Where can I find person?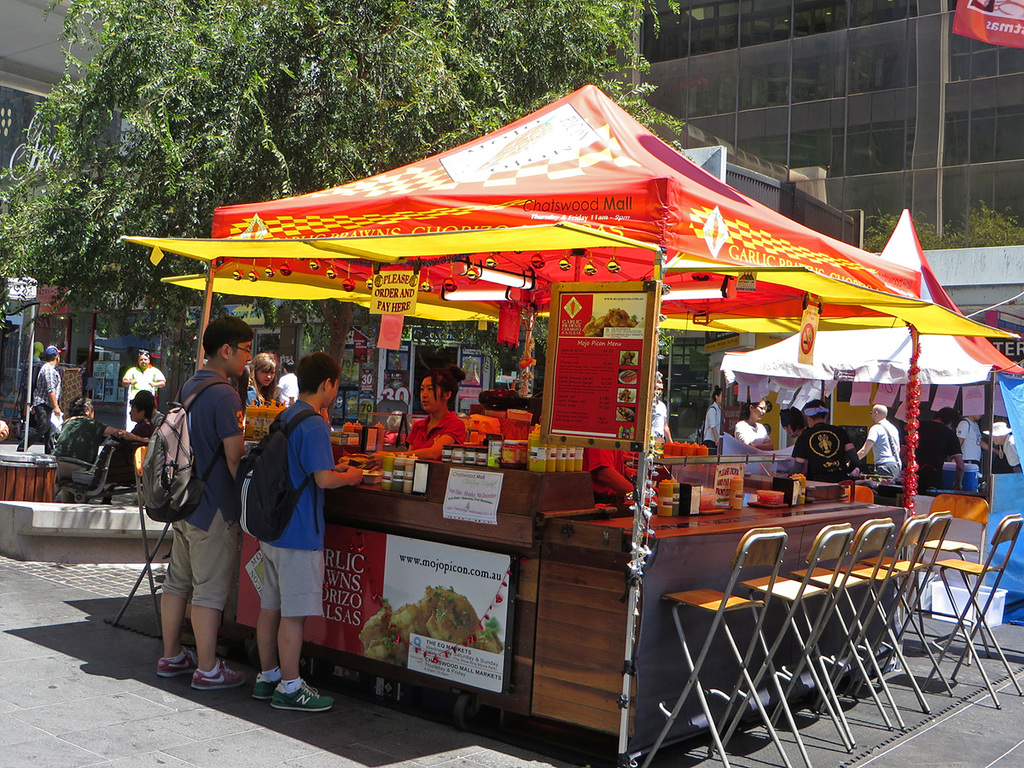
You can find it at bbox(26, 341, 73, 453).
